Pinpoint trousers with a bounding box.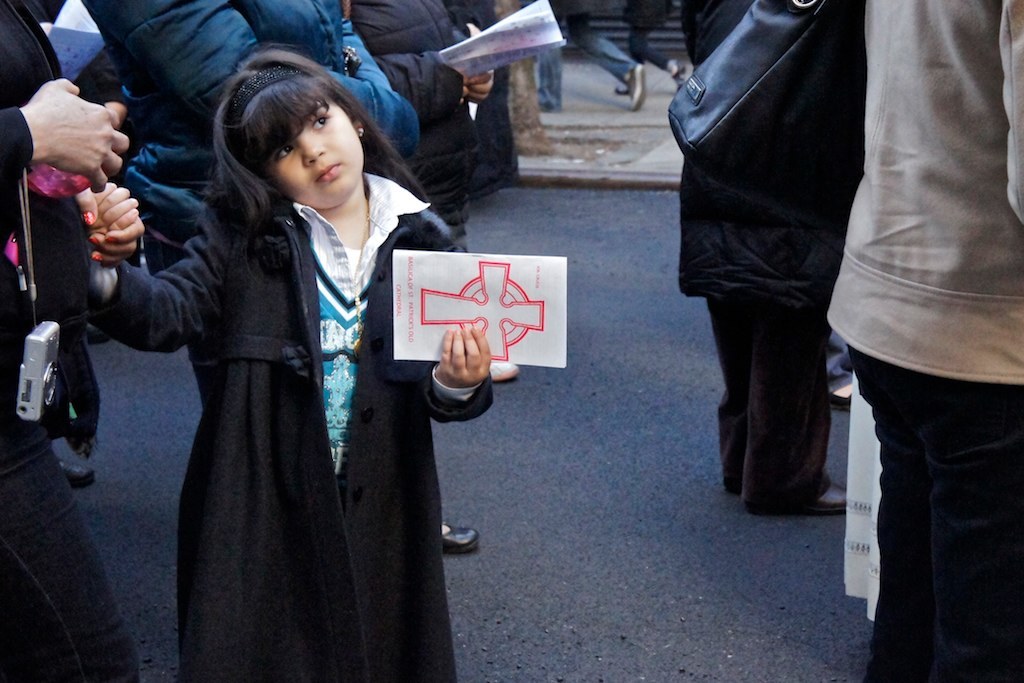
<bbox>536, 12, 628, 113</bbox>.
